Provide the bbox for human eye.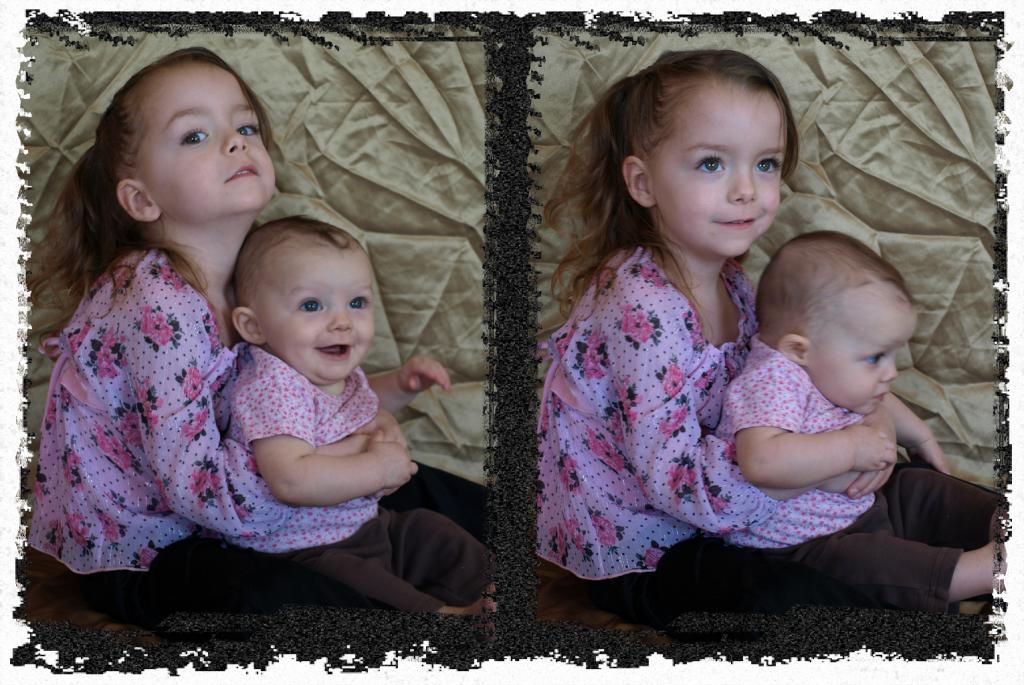
bbox=[345, 293, 372, 311].
